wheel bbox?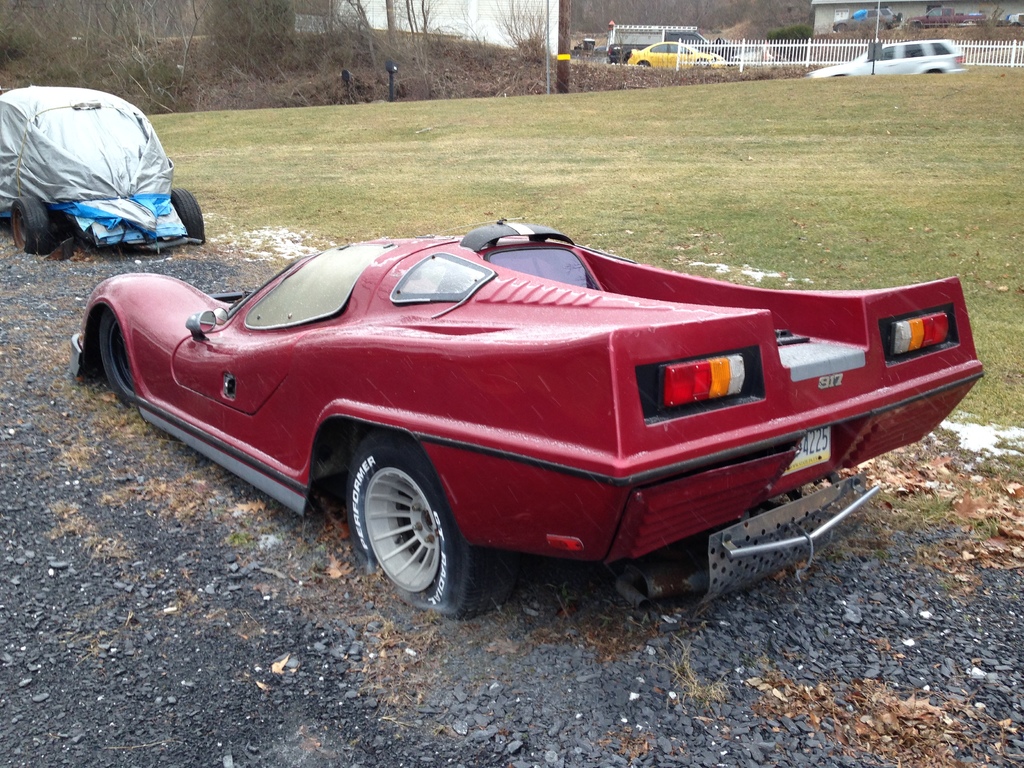
select_region(897, 12, 903, 20)
